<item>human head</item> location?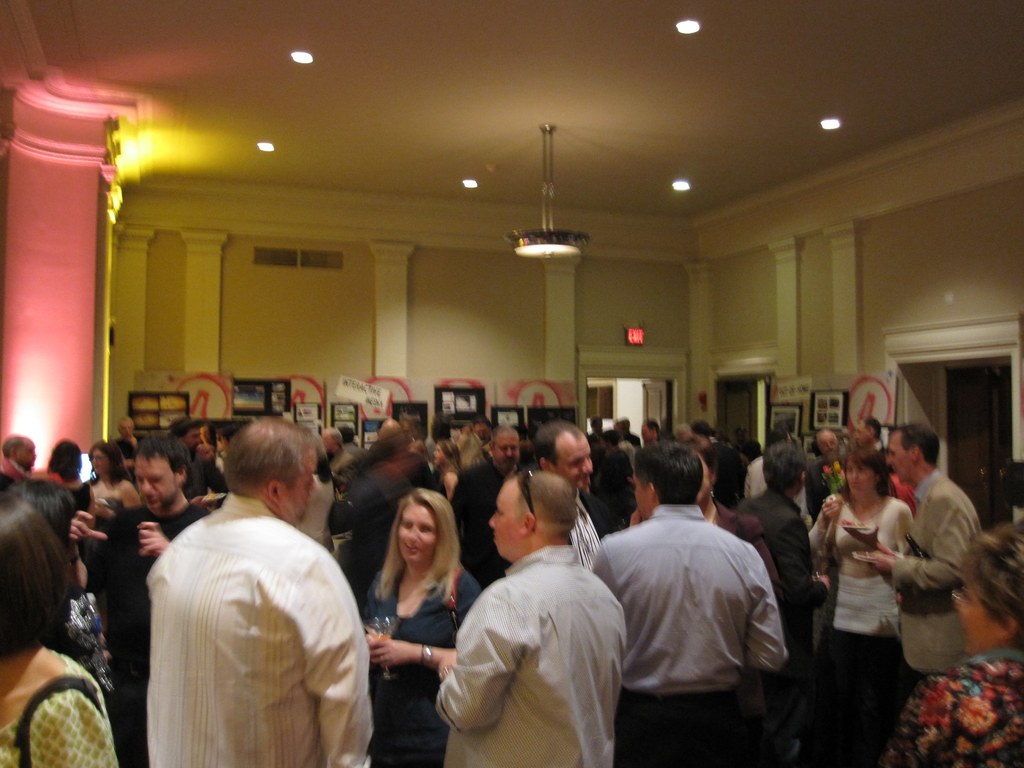
pyautogui.locateOnScreen(390, 484, 453, 569)
